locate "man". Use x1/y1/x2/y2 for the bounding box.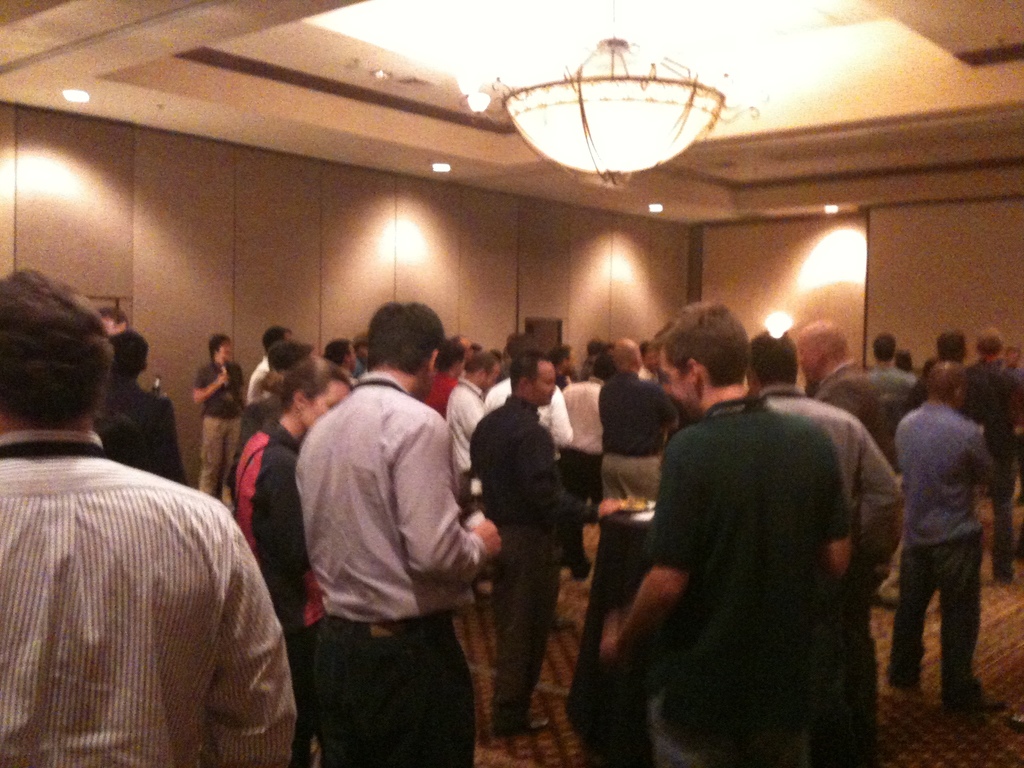
870/332/920/417.
